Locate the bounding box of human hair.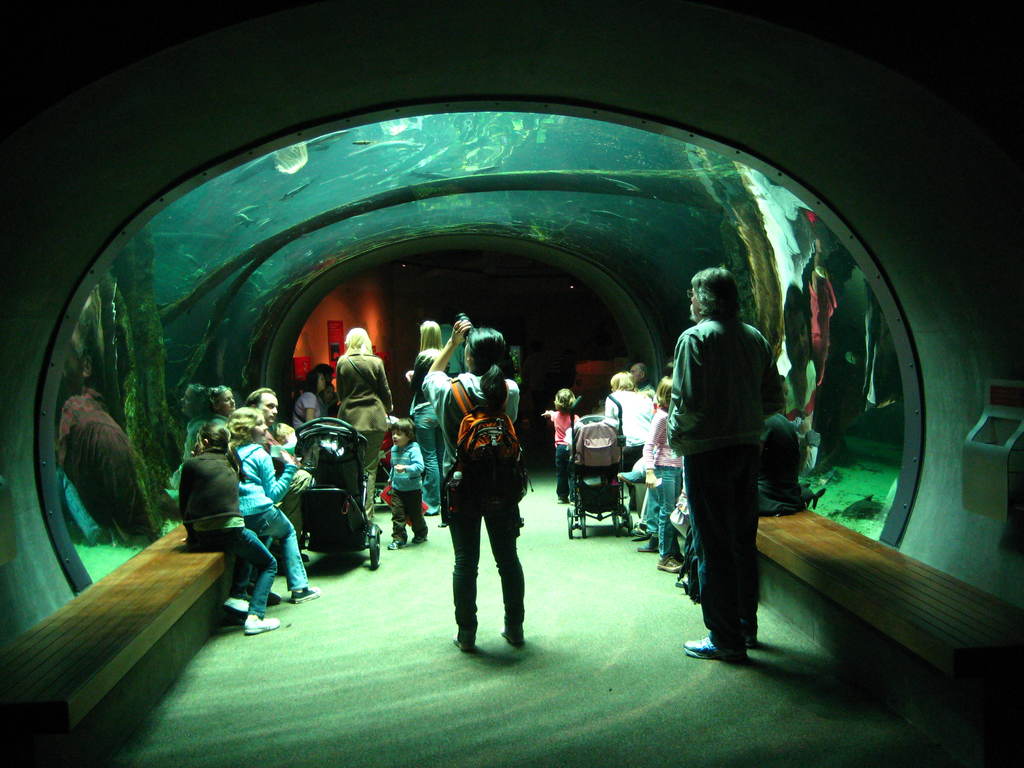
Bounding box: BBox(315, 364, 332, 376).
